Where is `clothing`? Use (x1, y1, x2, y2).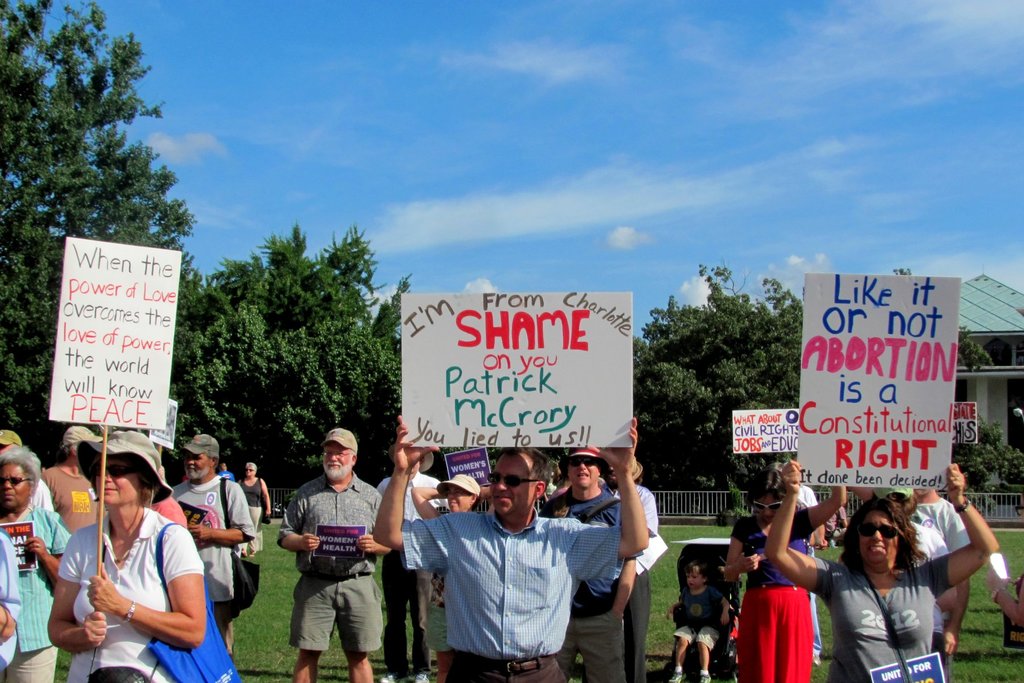
(808, 555, 954, 682).
